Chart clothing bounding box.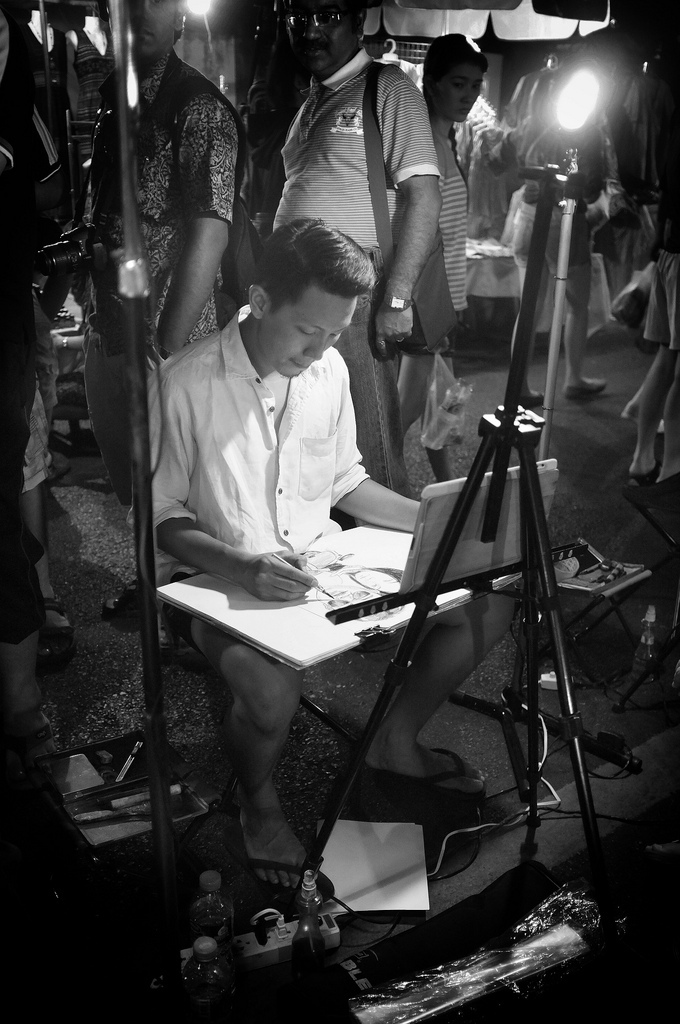
Charted: locate(56, 23, 109, 221).
